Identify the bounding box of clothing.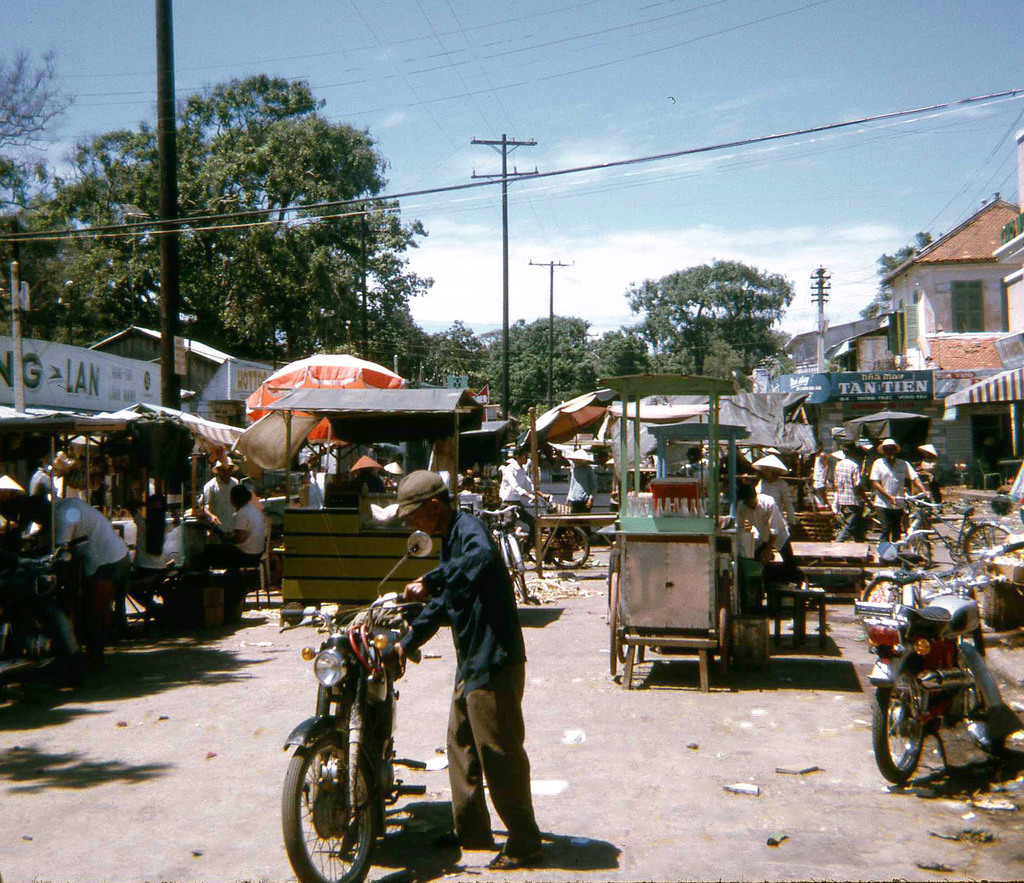
<box>498,503,543,554</box>.
